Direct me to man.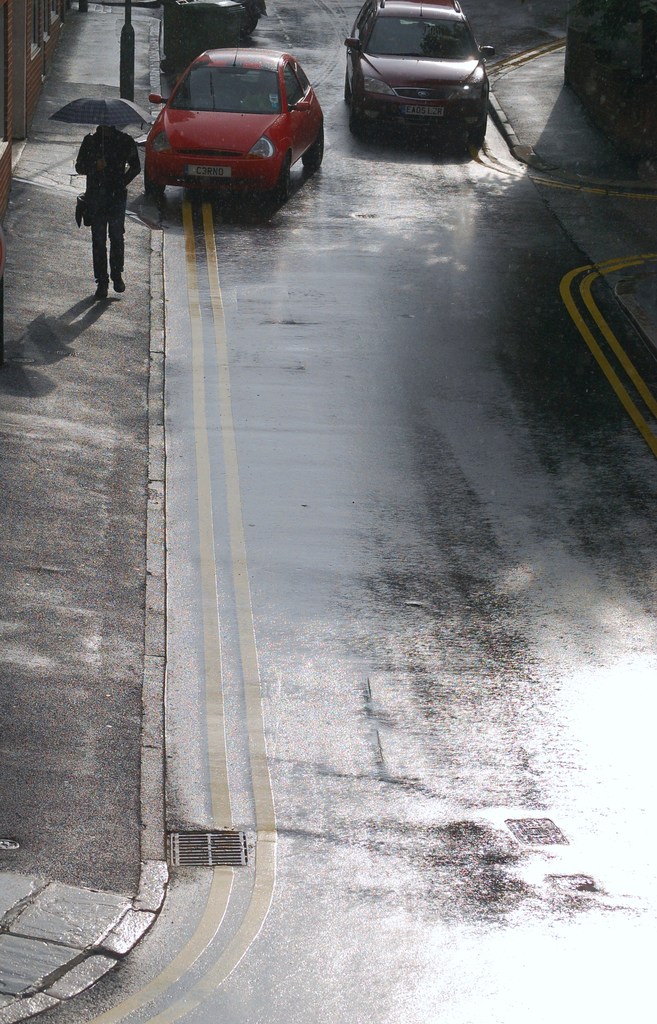
Direction: bbox=(56, 100, 136, 290).
